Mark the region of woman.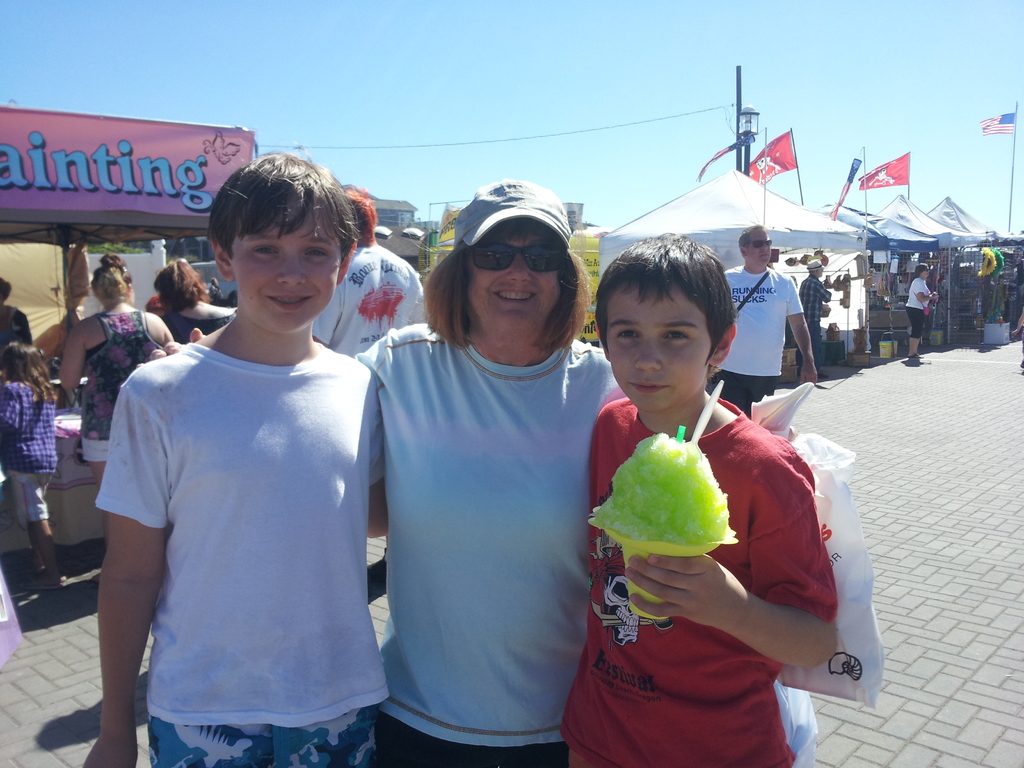
Region: x1=0 y1=279 x2=33 y2=349.
